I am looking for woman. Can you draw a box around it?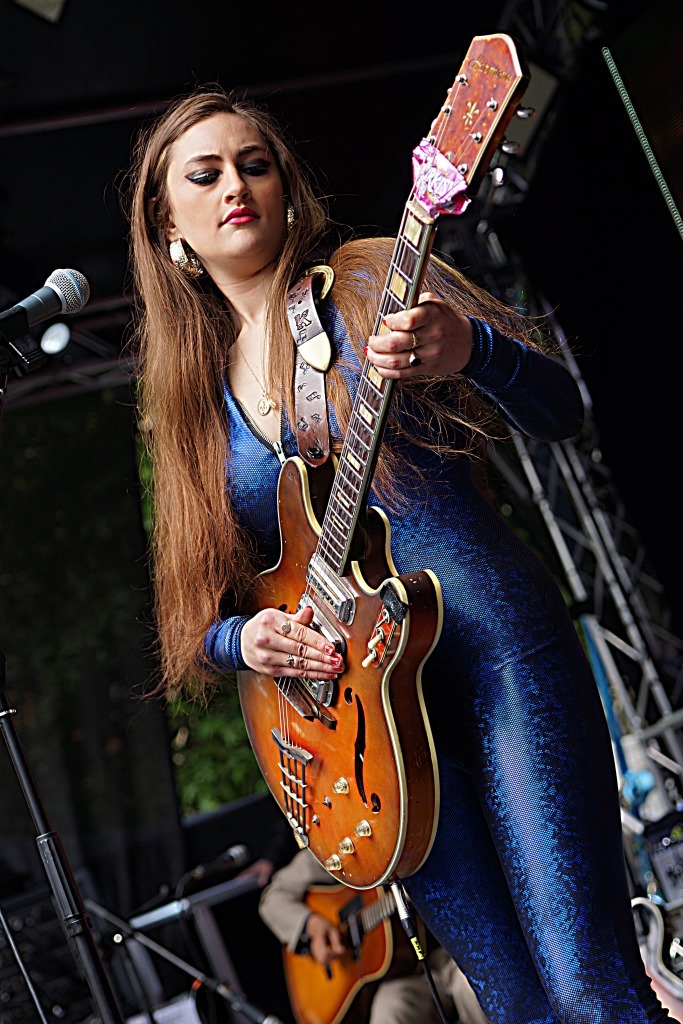
Sure, the bounding box is box=[134, 75, 673, 1023].
